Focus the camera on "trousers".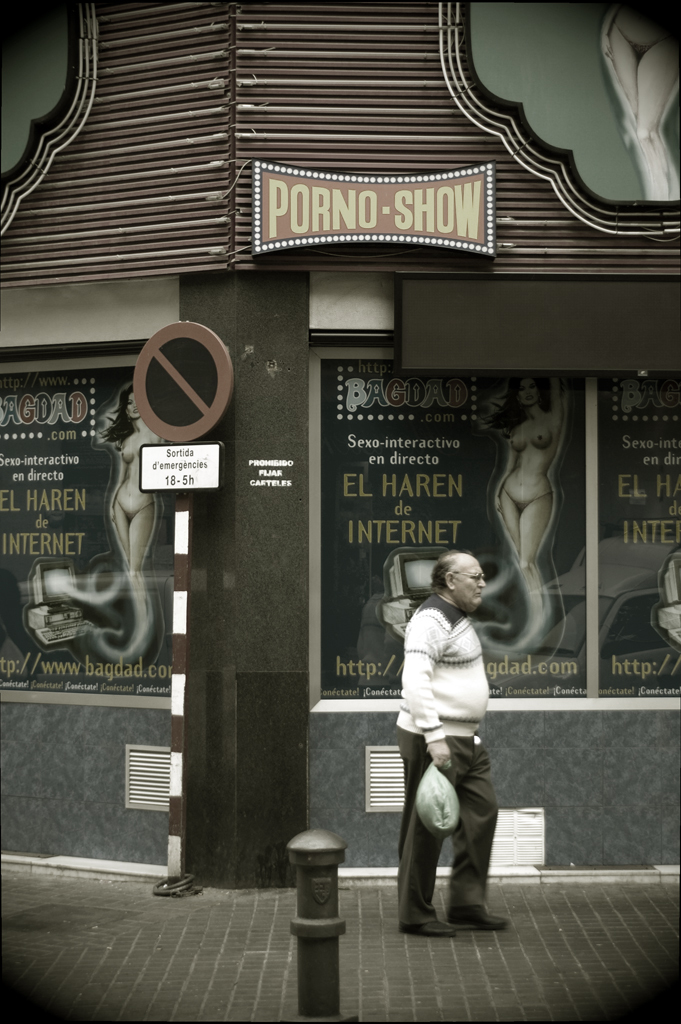
Focus region: (left=403, top=746, right=503, bottom=920).
